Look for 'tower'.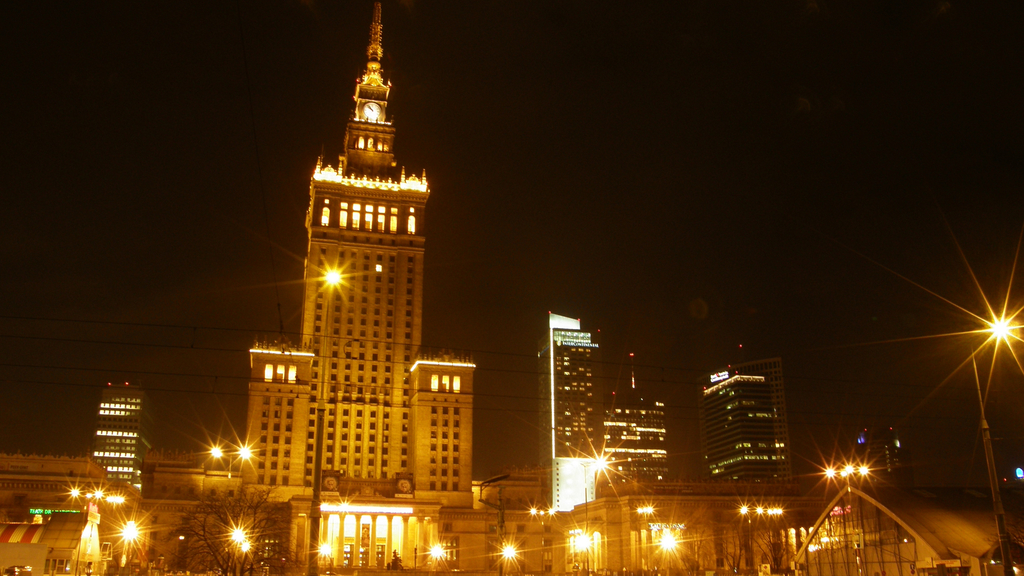
Found: x1=239 y1=0 x2=461 y2=495.
